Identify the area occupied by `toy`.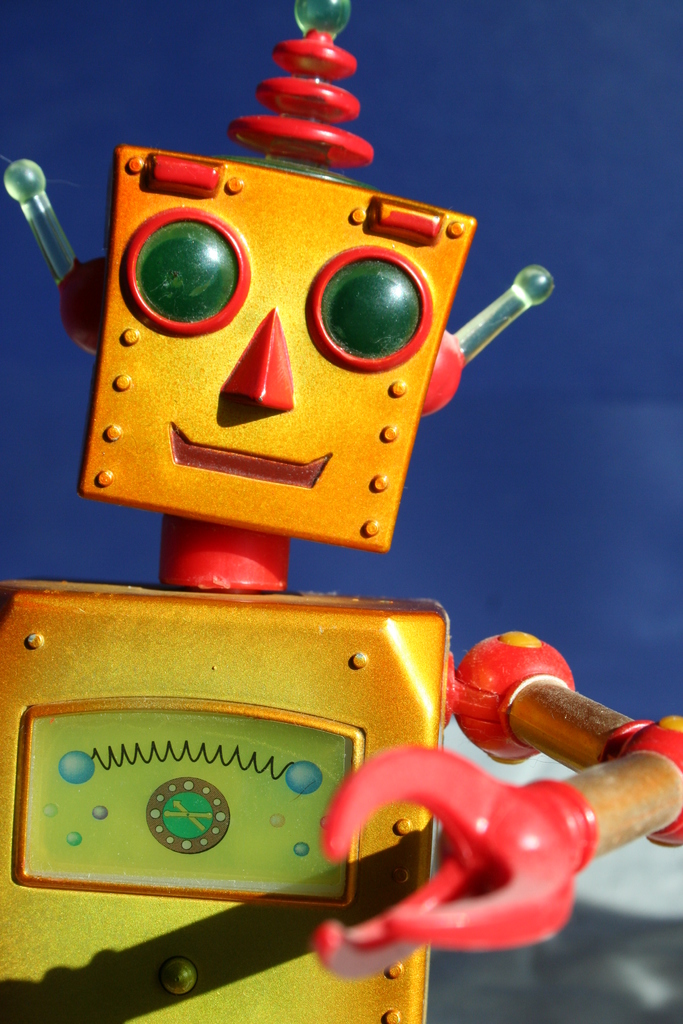
Area: detection(0, 0, 682, 1023).
